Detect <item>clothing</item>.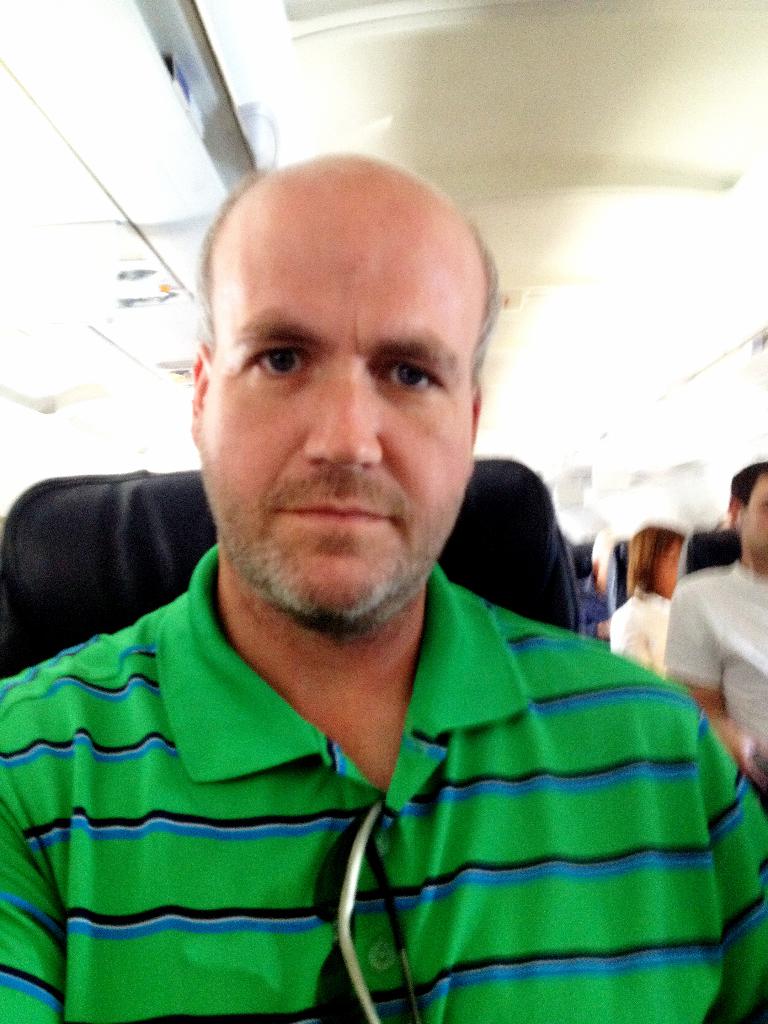
Detected at 611/588/673/671.
